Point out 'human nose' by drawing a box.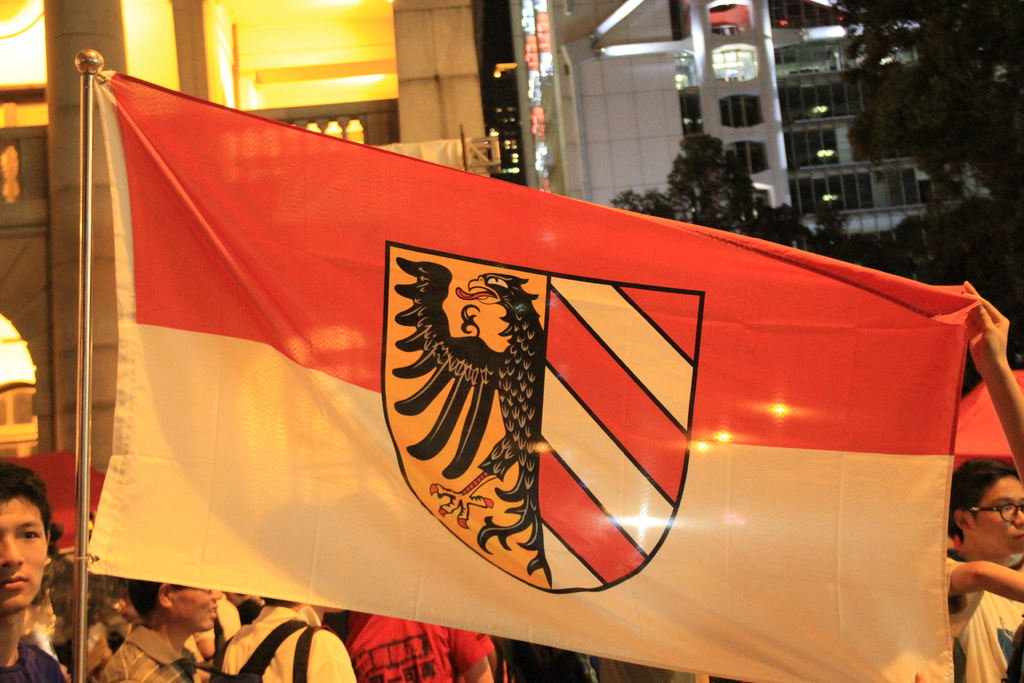
detection(0, 532, 28, 572).
